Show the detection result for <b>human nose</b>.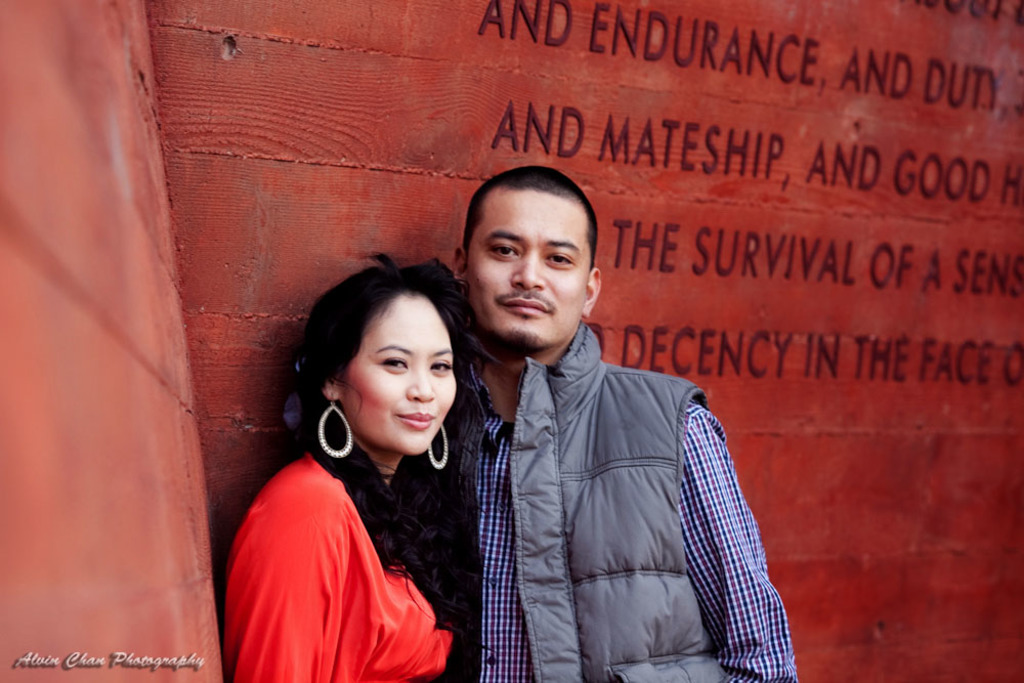
[407, 365, 435, 400].
